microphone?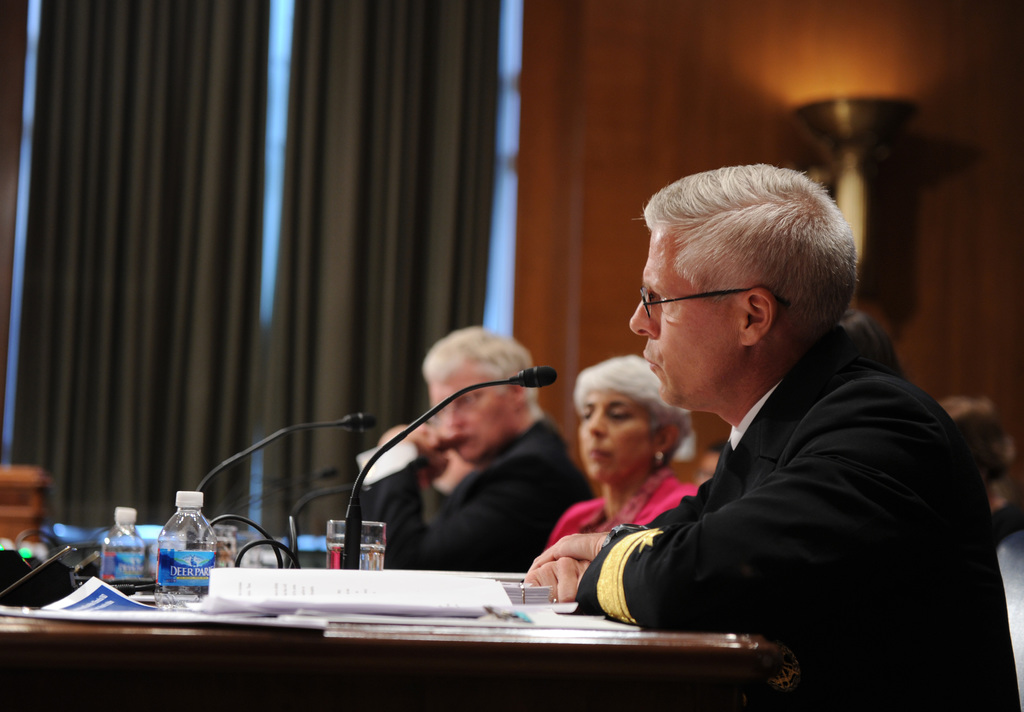
detection(508, 369, 559, 387)
